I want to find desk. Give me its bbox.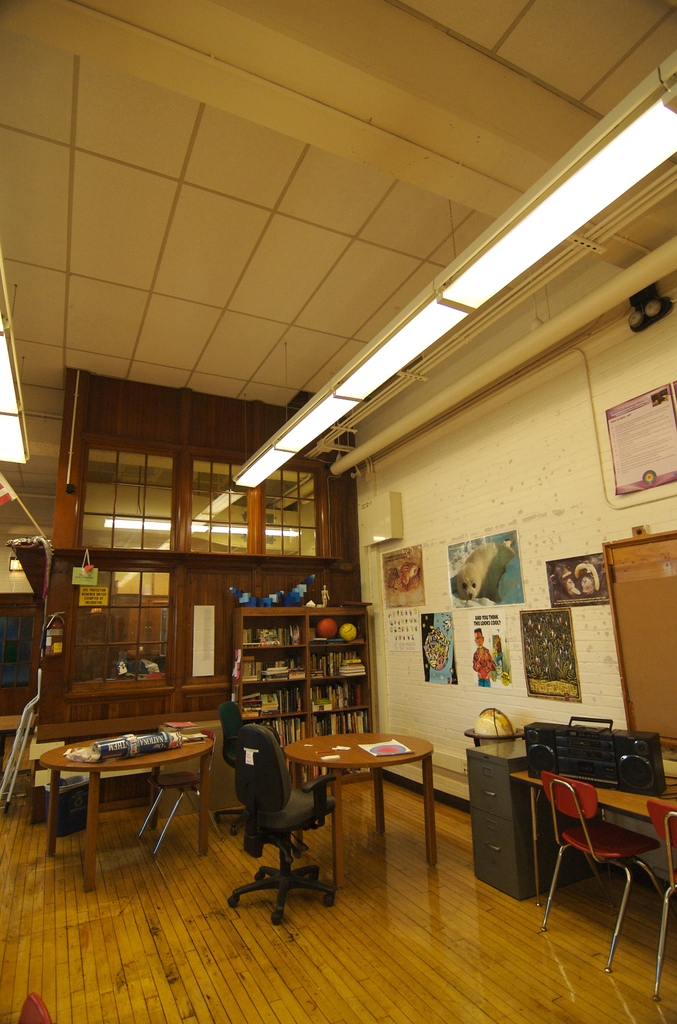
[left=467, top=745, right=590, bottom=906].
